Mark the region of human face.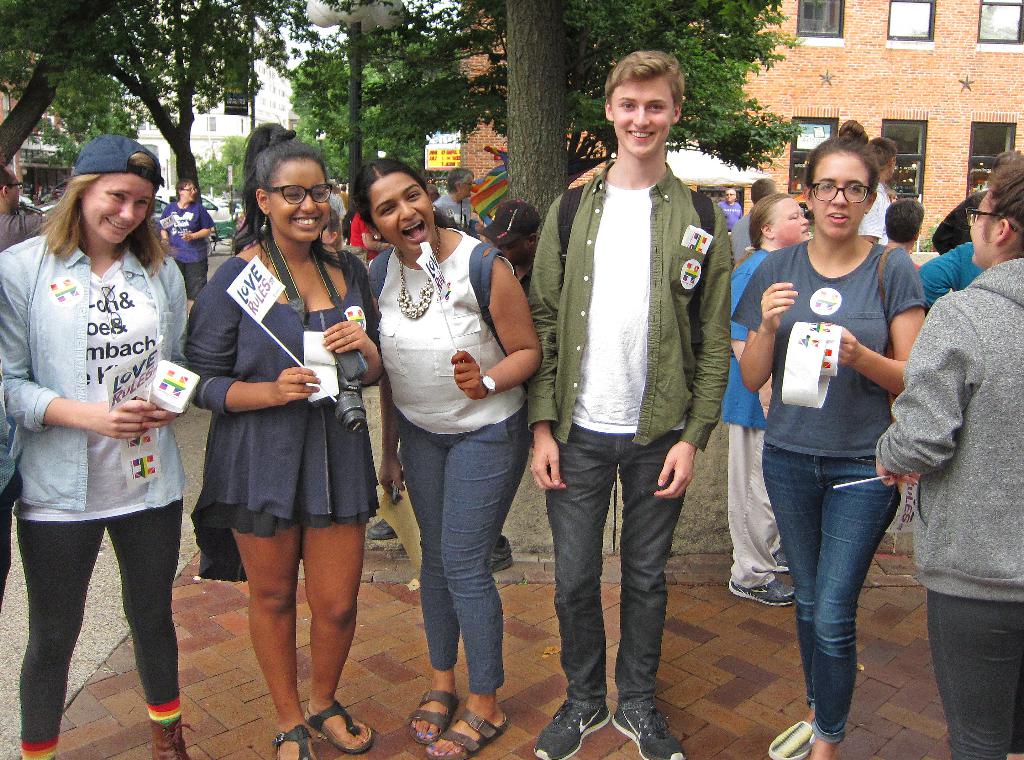
Region: <box>774,196,812,248</box>.
